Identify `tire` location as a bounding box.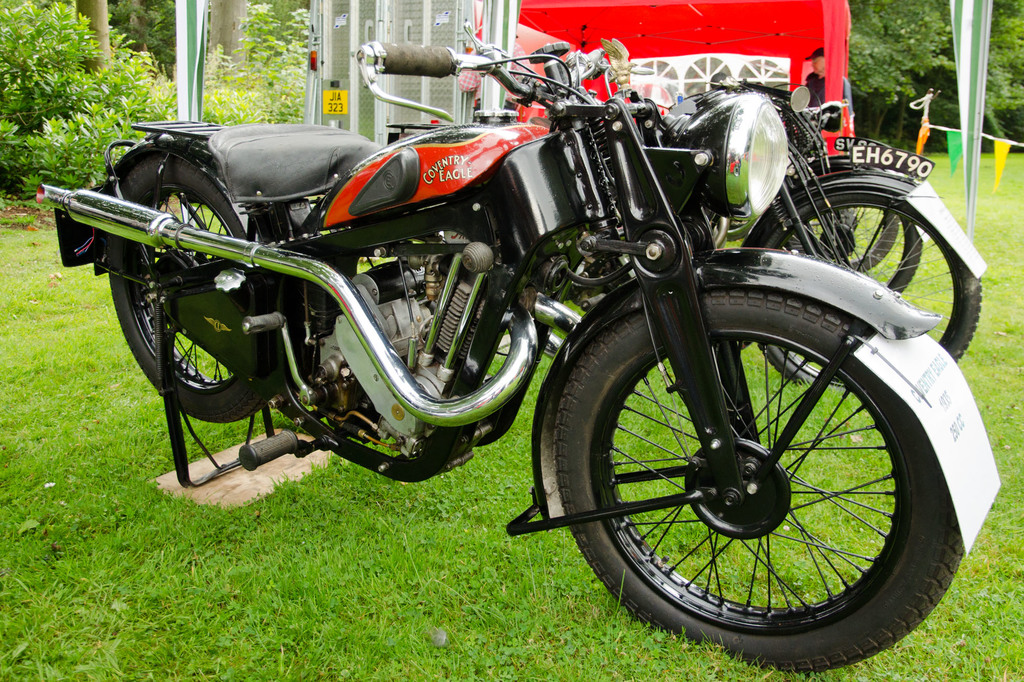
(108,157,244,424).
